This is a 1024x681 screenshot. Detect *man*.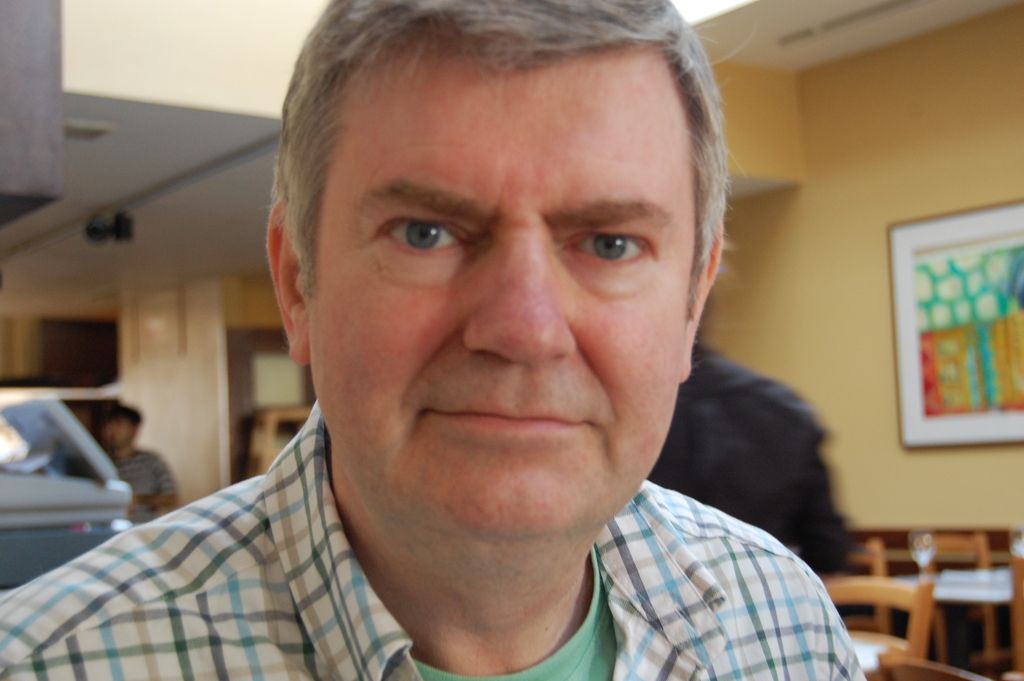
l=94, t=398, r=182, b=534.
